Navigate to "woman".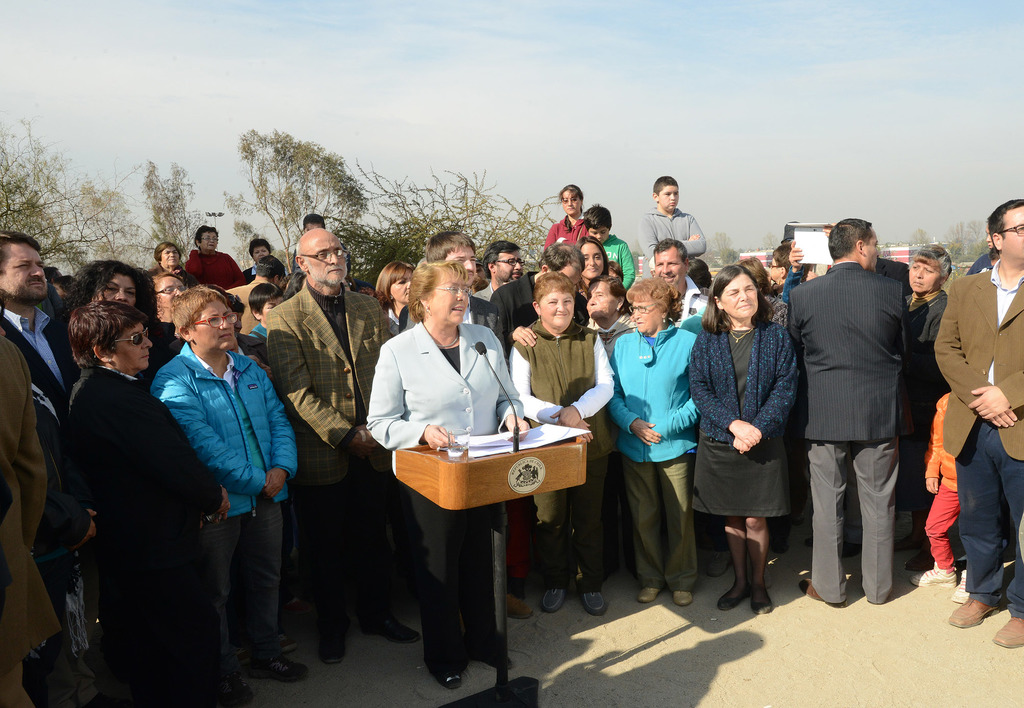
Navigation target: 189 222 259 299.
